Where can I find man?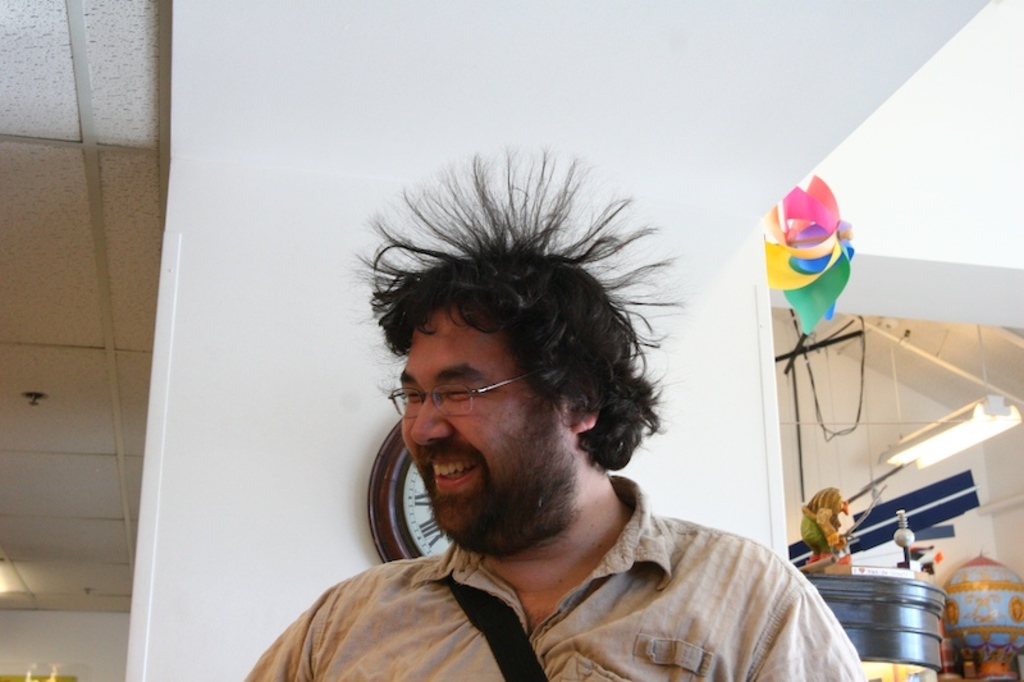
You can find it at select_region(238, 139, 873, 681).
